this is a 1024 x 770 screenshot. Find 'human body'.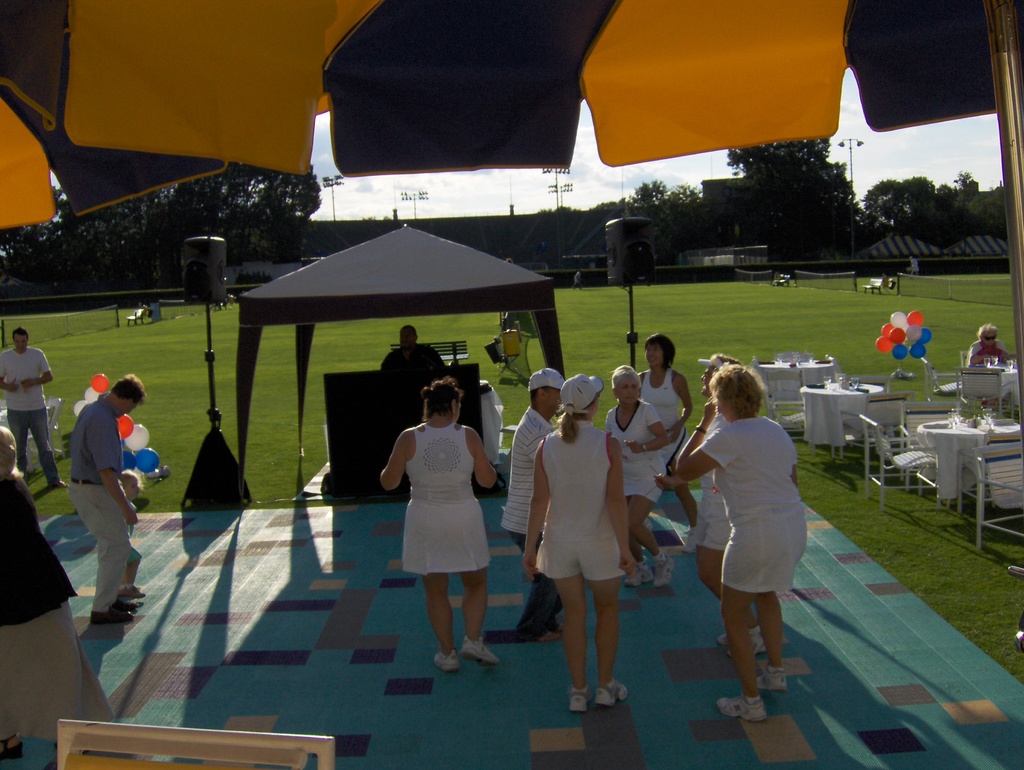
Bounding box: bbox=(376, 322, 460, 383).
